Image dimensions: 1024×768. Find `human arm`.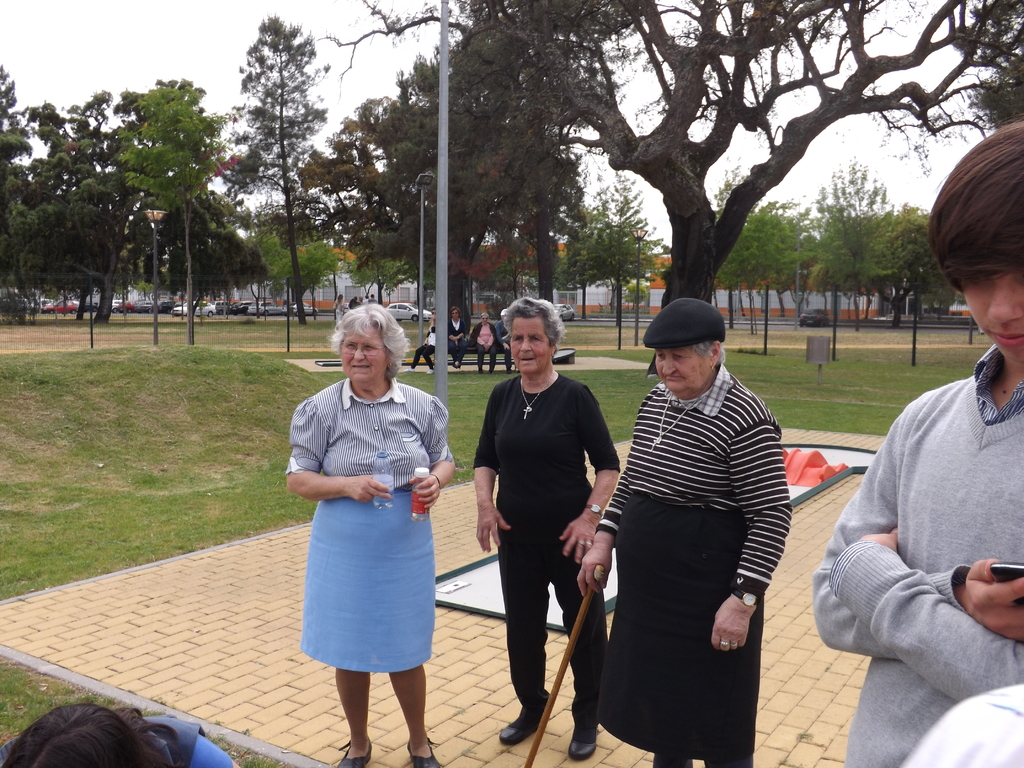
(566,483,618,589).
